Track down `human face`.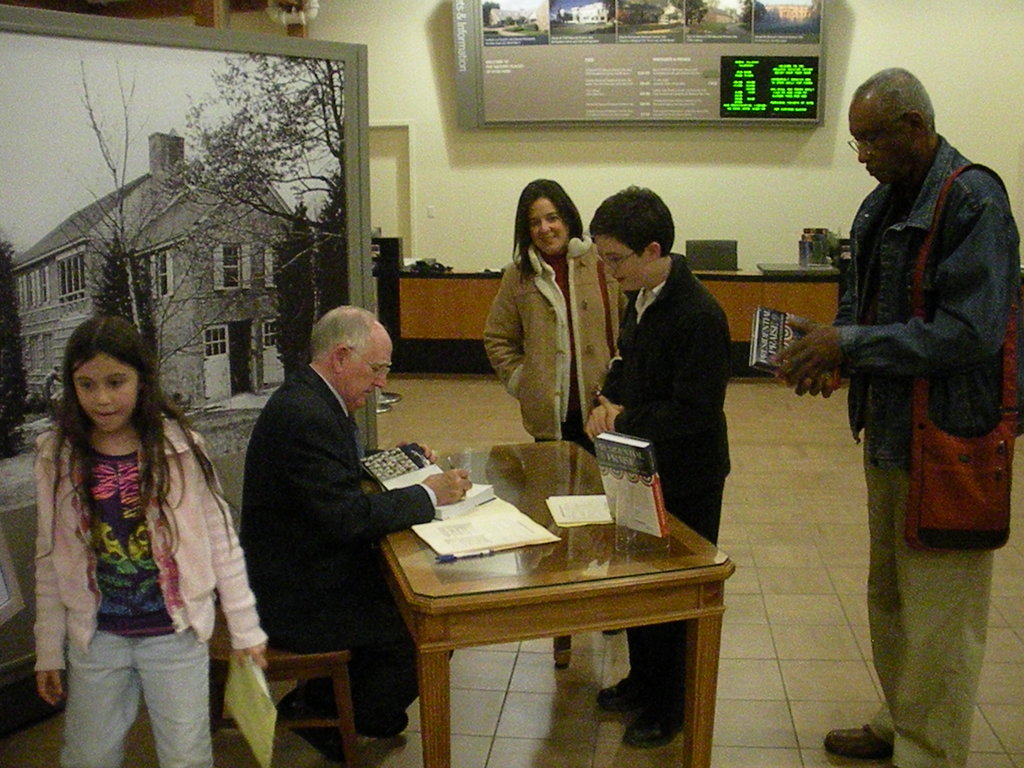
Tracked to box=[530, 196, 570, 254].
